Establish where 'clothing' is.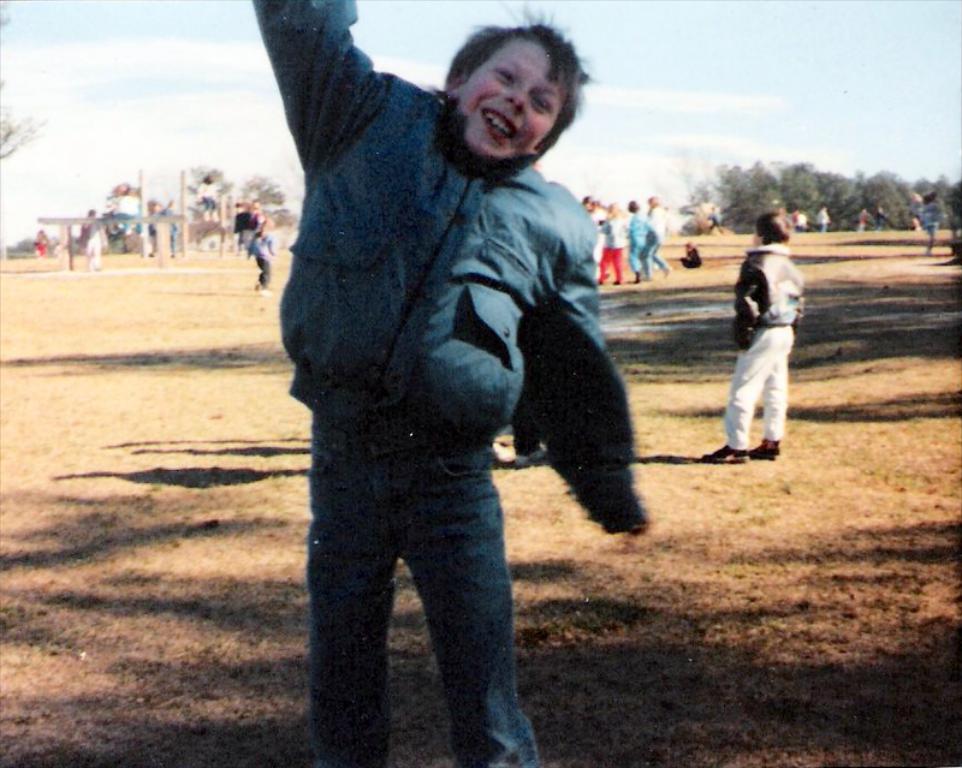
Established at (815,207,833,233).
